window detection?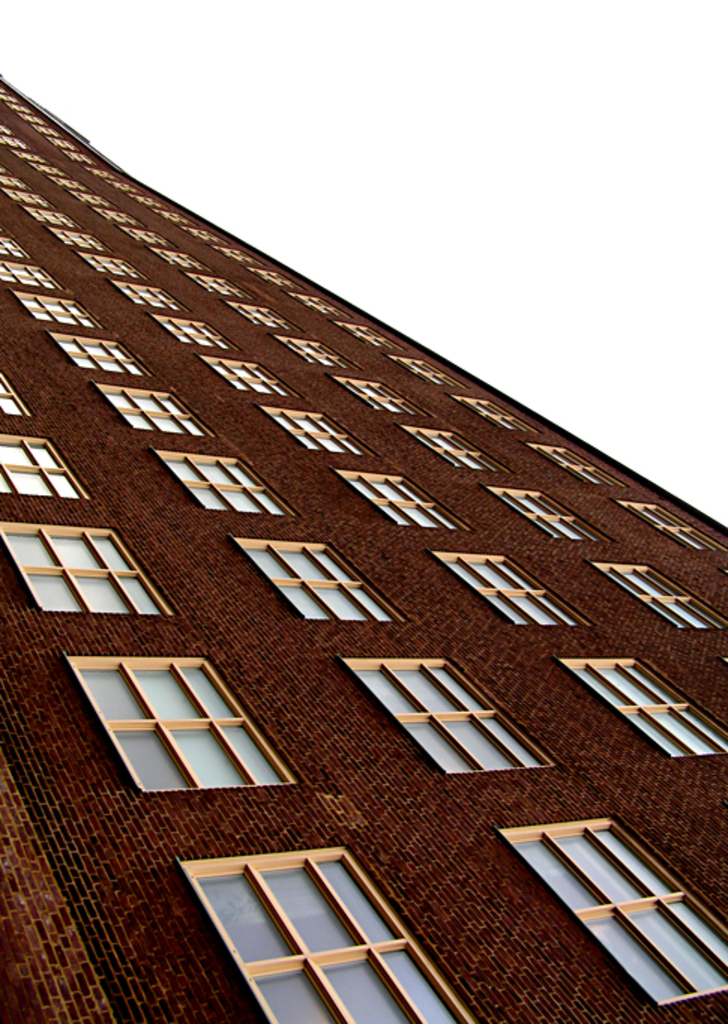
x1=507 y1=823 x2=726 y2=1009
